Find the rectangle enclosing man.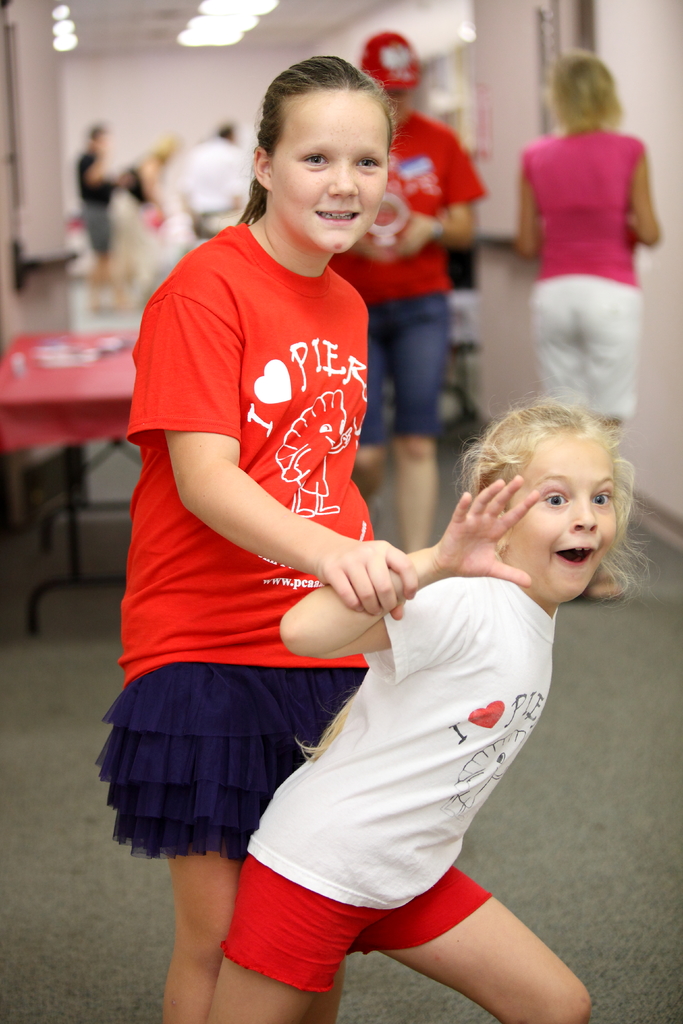
box(74, 125, 129, 317).
